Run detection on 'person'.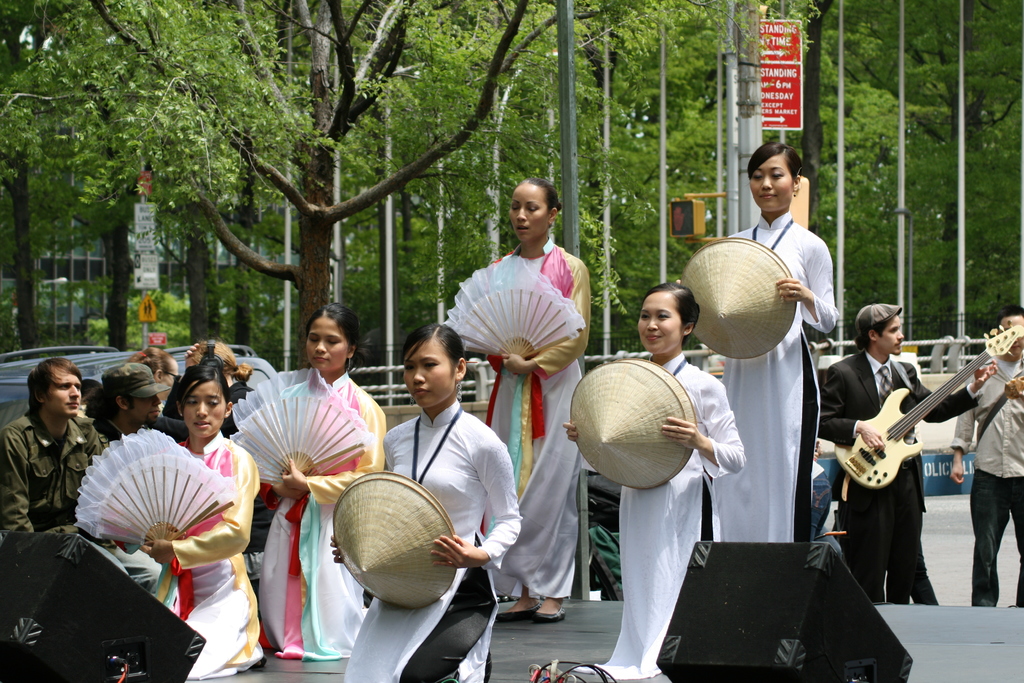
Result: <box>424,174,602,621</box>.
